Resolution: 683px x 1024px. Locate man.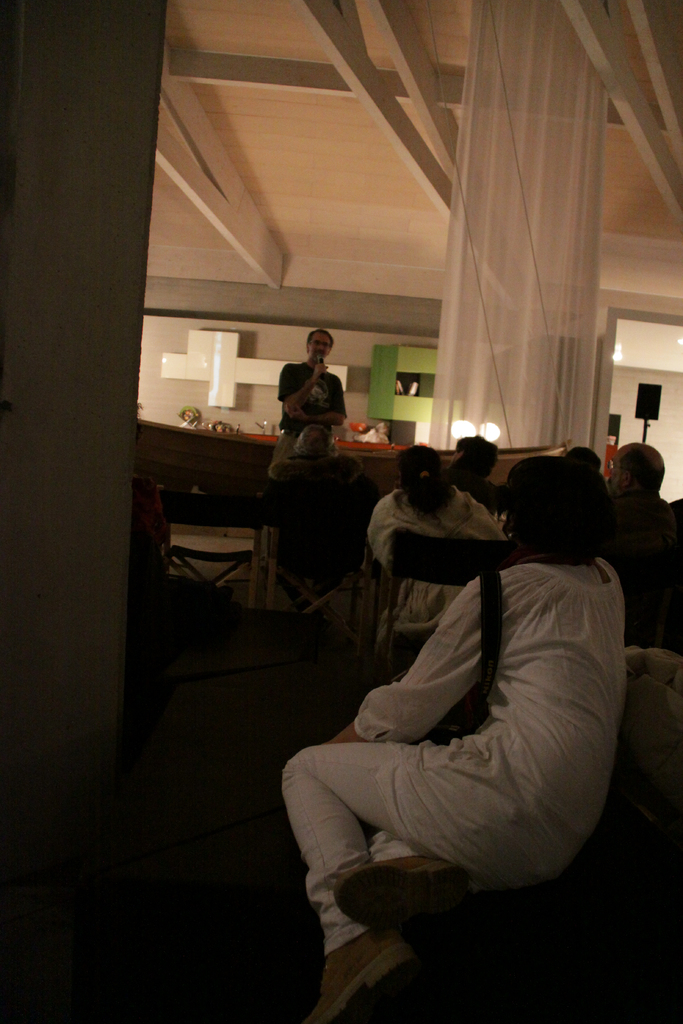
bbox=(279, 333, 356, 463).
